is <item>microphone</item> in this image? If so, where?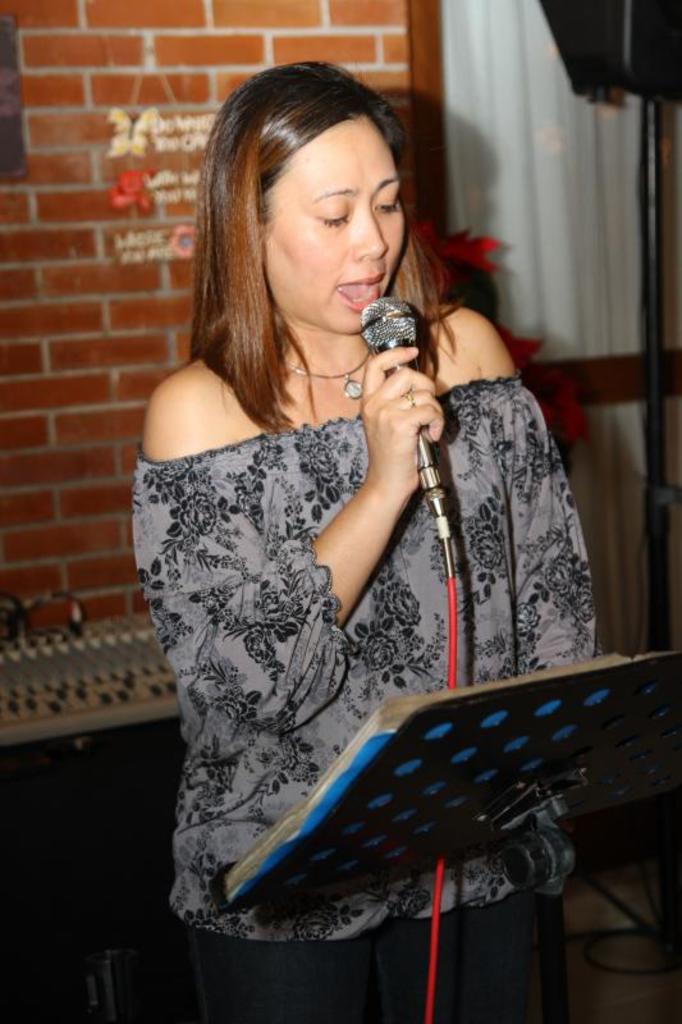
Yes, at bbox=[354, 296, 443, 472].
